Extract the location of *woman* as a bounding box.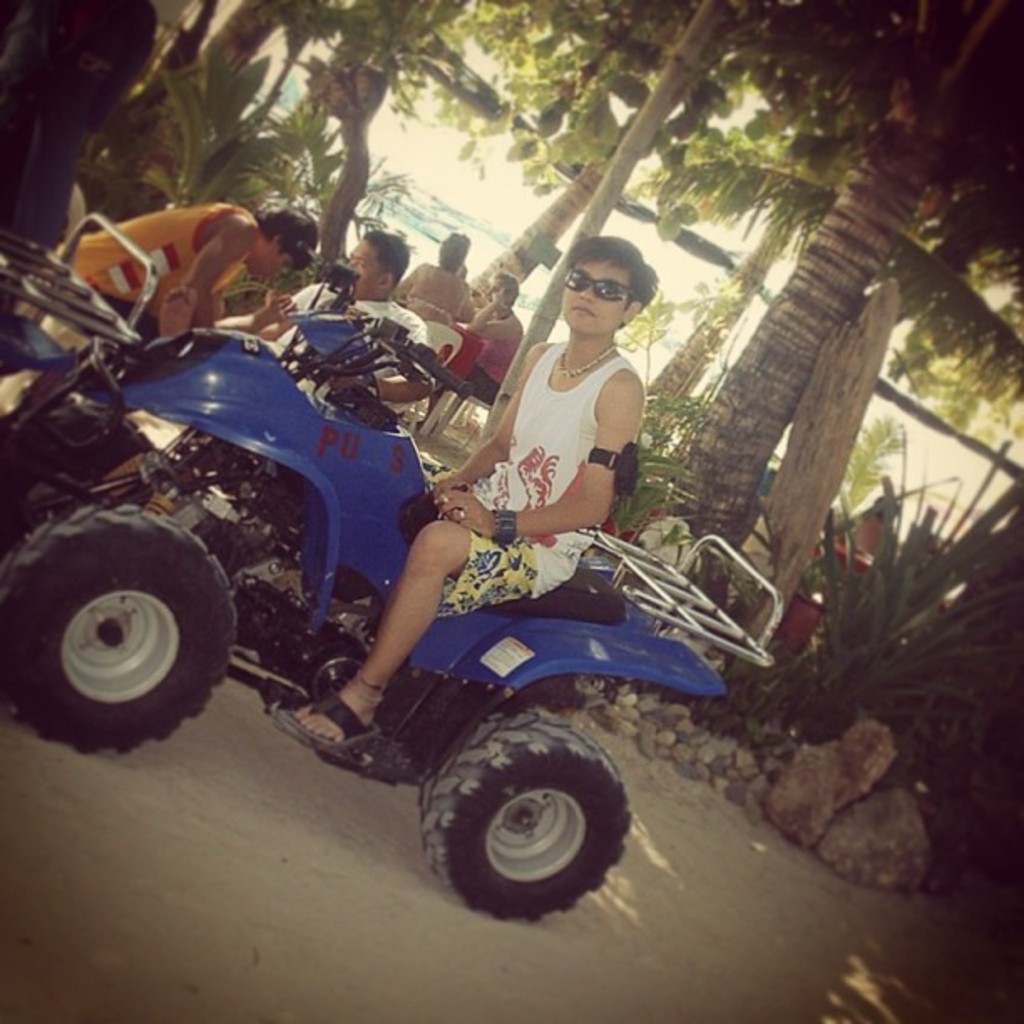
330,274,535,415.
